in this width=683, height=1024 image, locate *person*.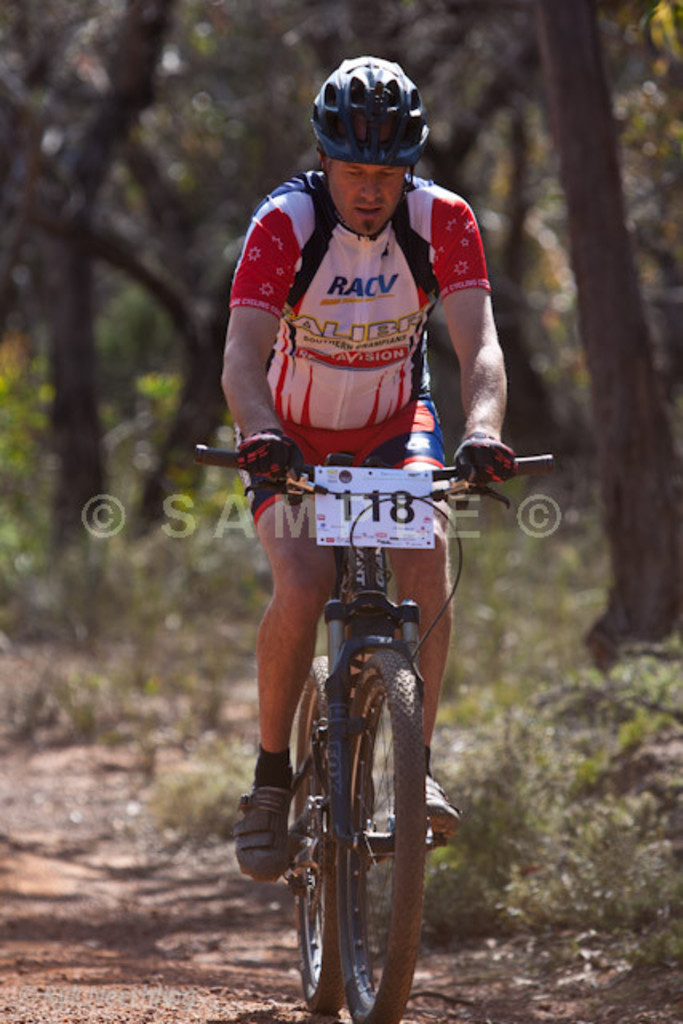
Bounding box: (216,45,520,877).
